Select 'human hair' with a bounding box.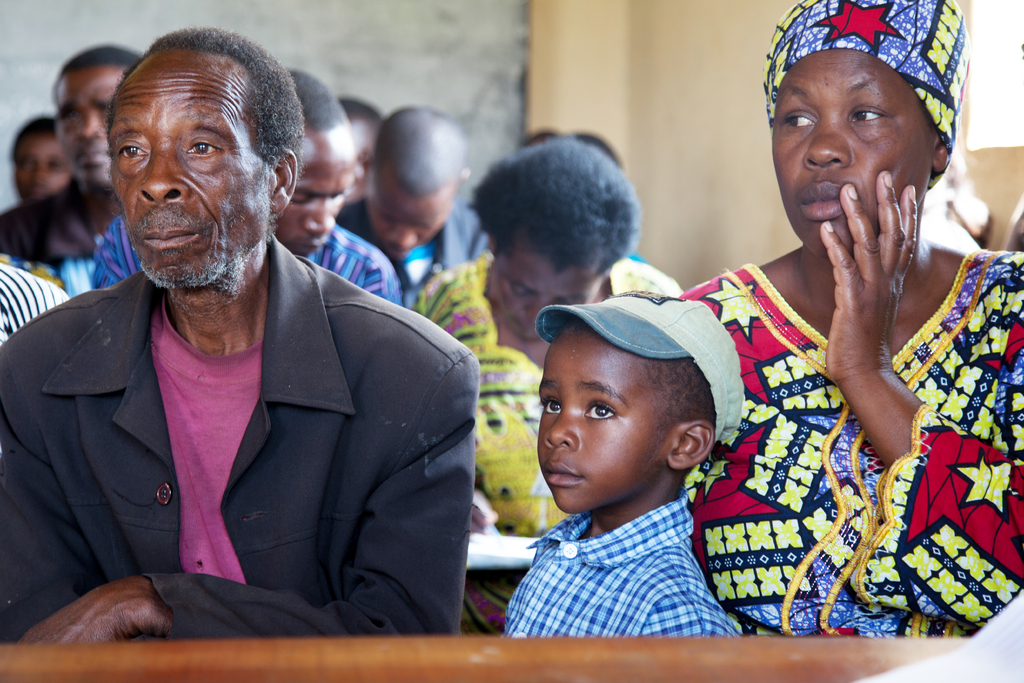
x1=88 y1=26 x2=291 y2=272.
